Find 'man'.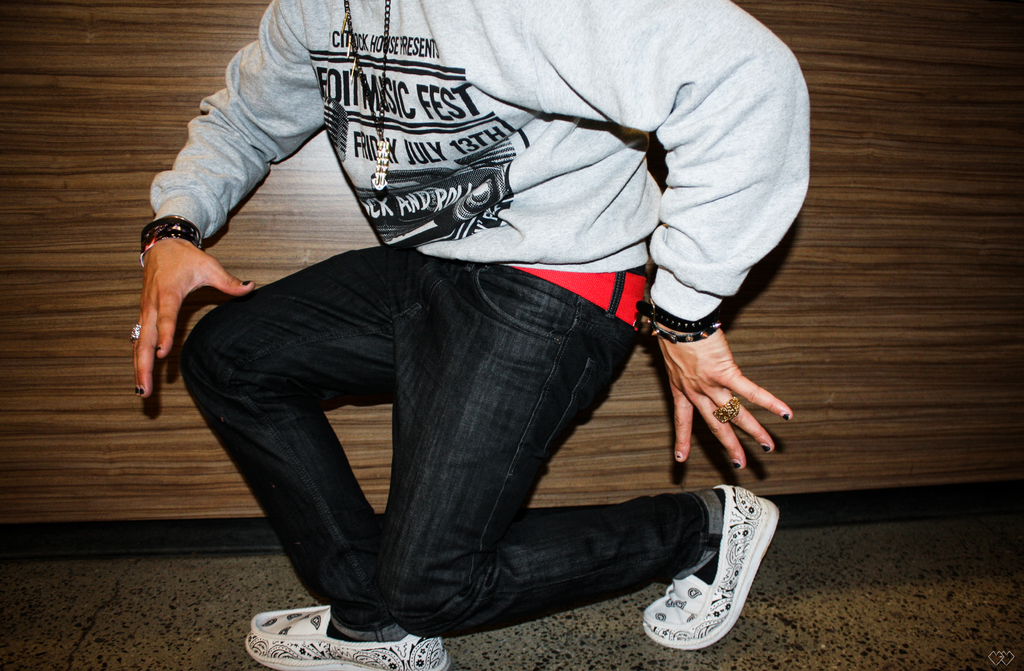
[98,0,857,640].
